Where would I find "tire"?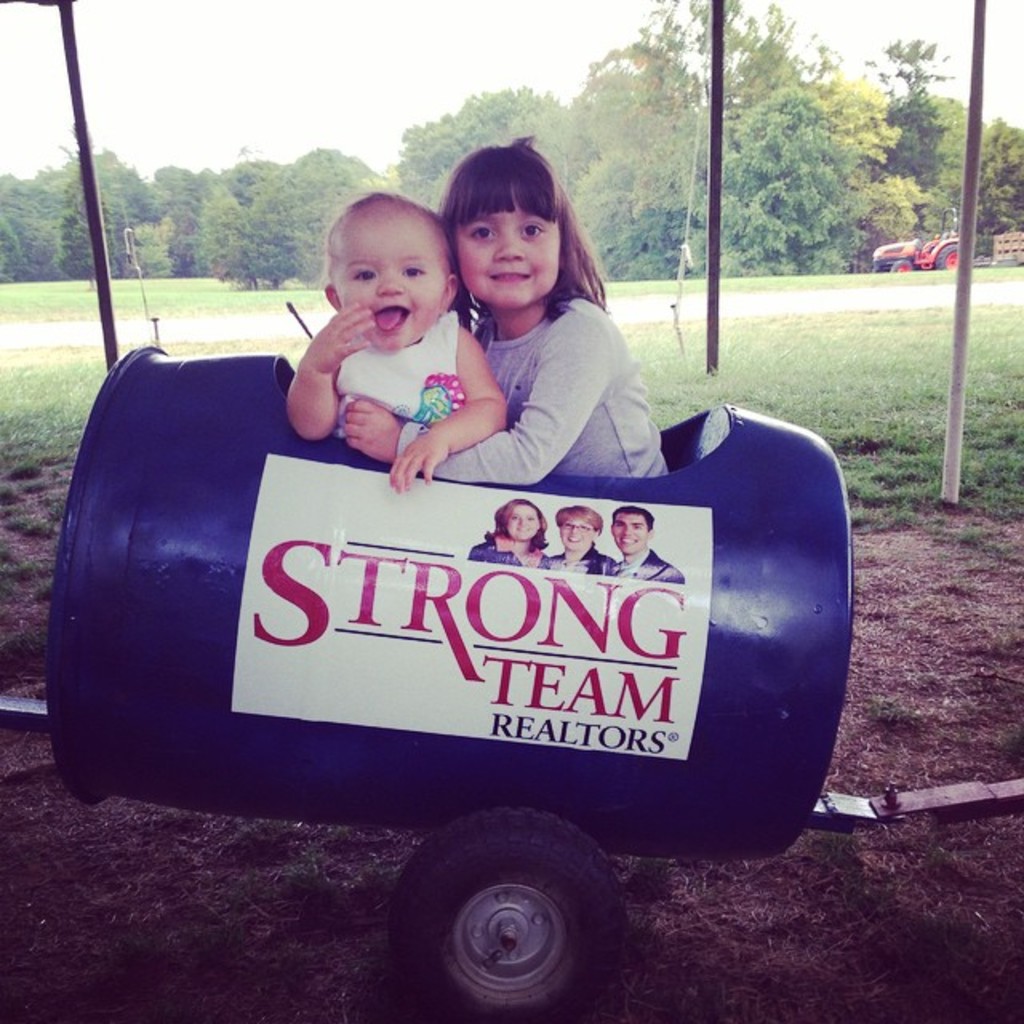
At 376, 824, 627, 1013.
